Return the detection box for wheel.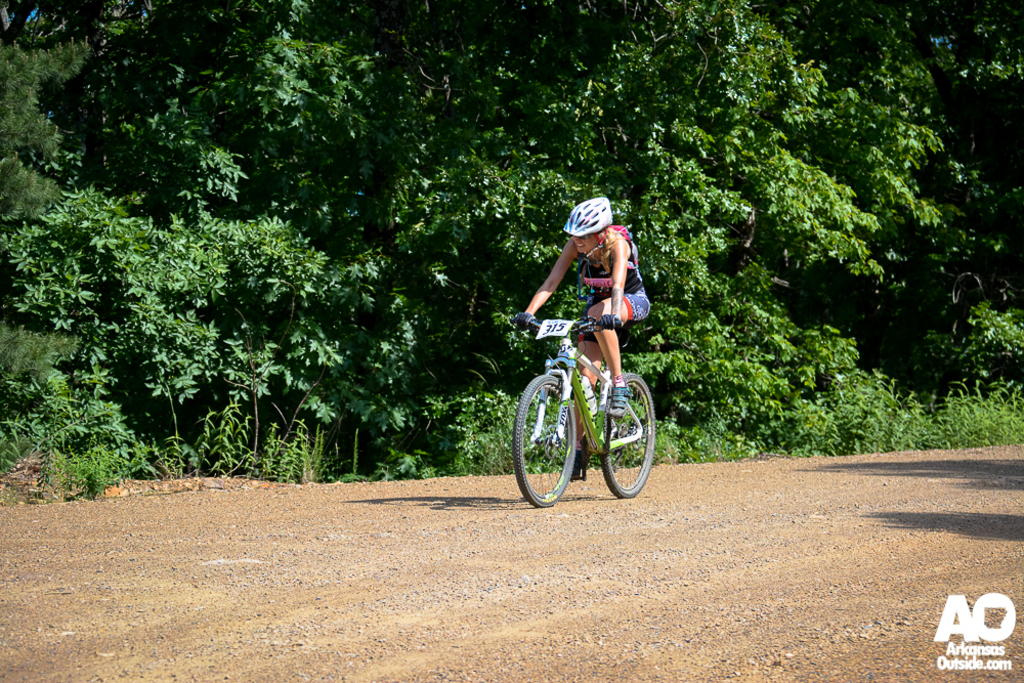
(left=596, top=367, right=653, bottom=494).
